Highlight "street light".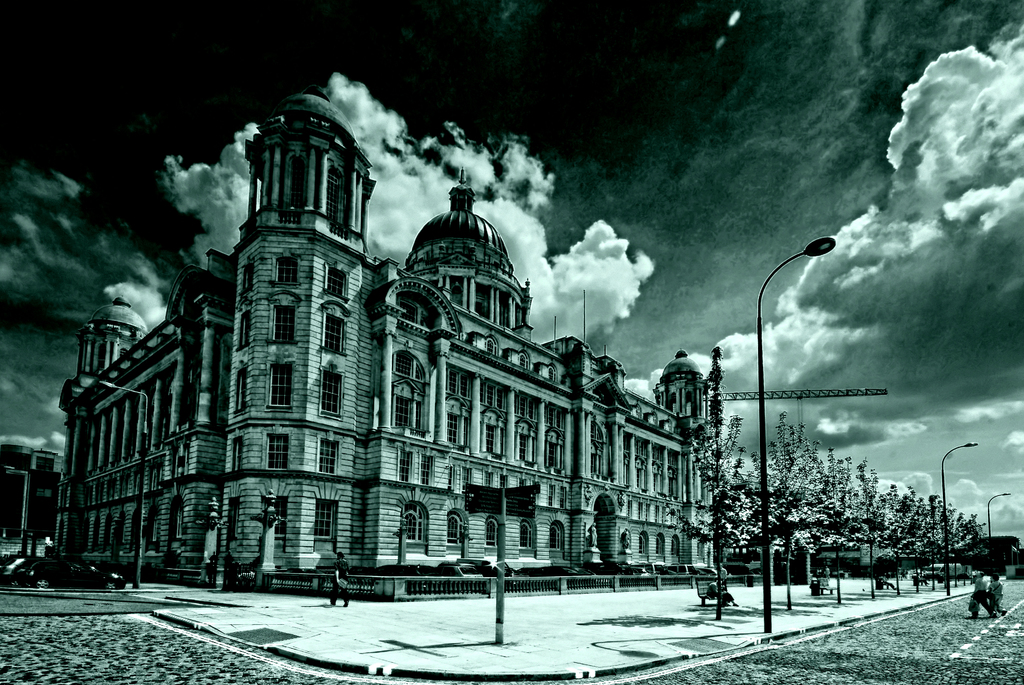
Highlighted region: crop(980, 492, 1012, 574).
